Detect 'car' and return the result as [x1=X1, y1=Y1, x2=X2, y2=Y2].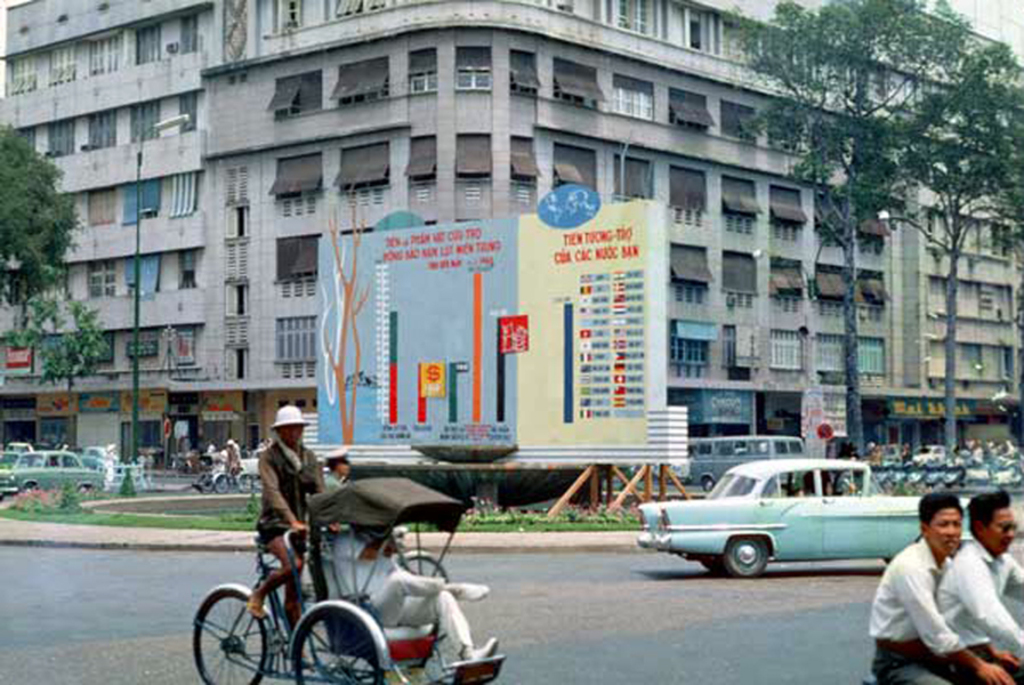
[x1=645, y1=460, x2=952, y2=586].
